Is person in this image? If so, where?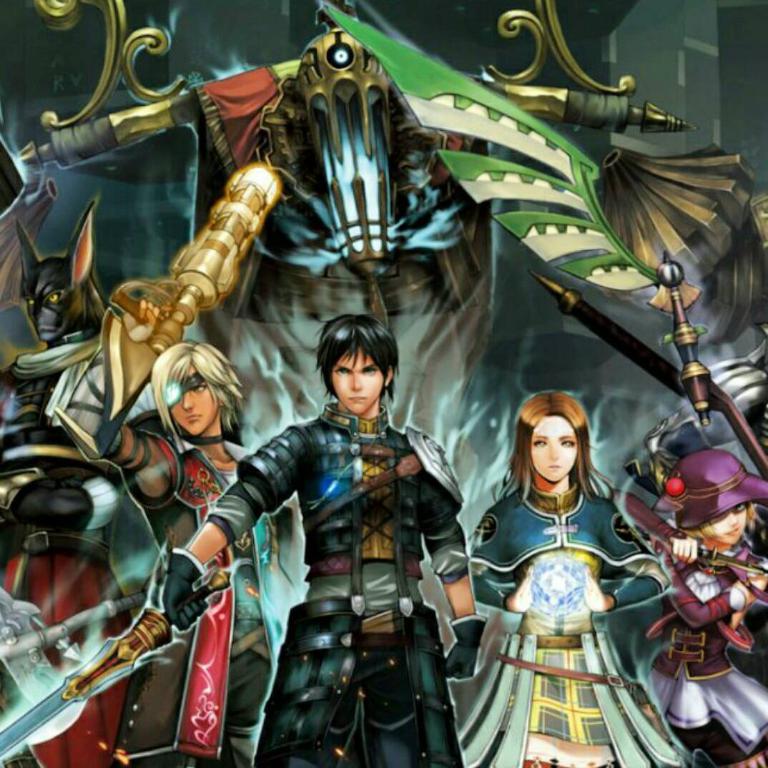
Yes, at (left=614, top=433, right=767, bottom=767).
